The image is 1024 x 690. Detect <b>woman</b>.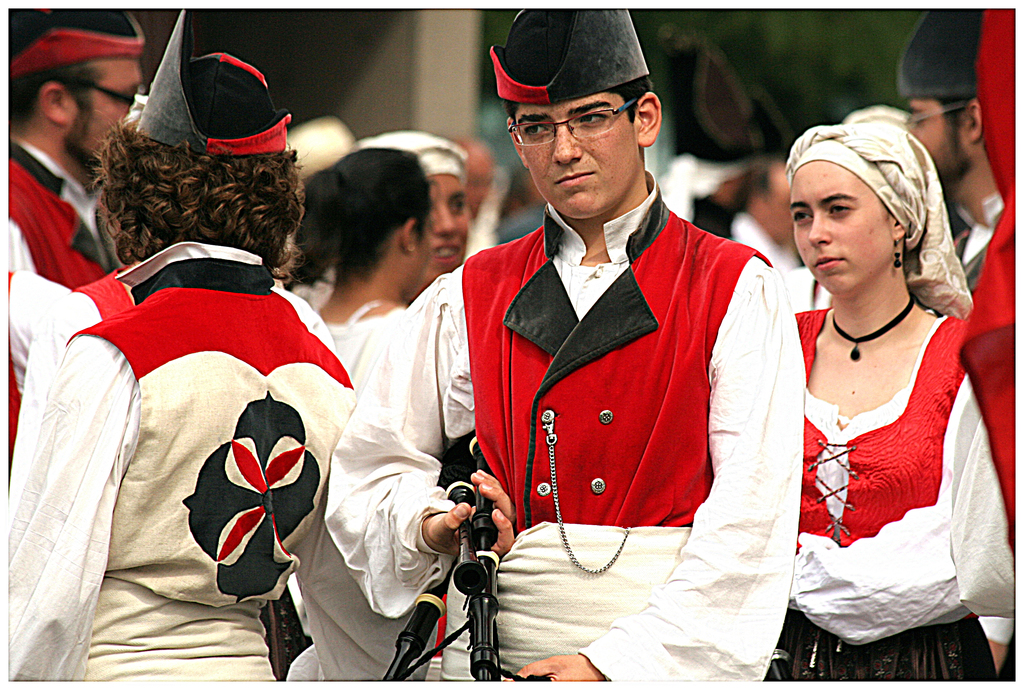
Detection: BBox(3, 108, 358, 689).
